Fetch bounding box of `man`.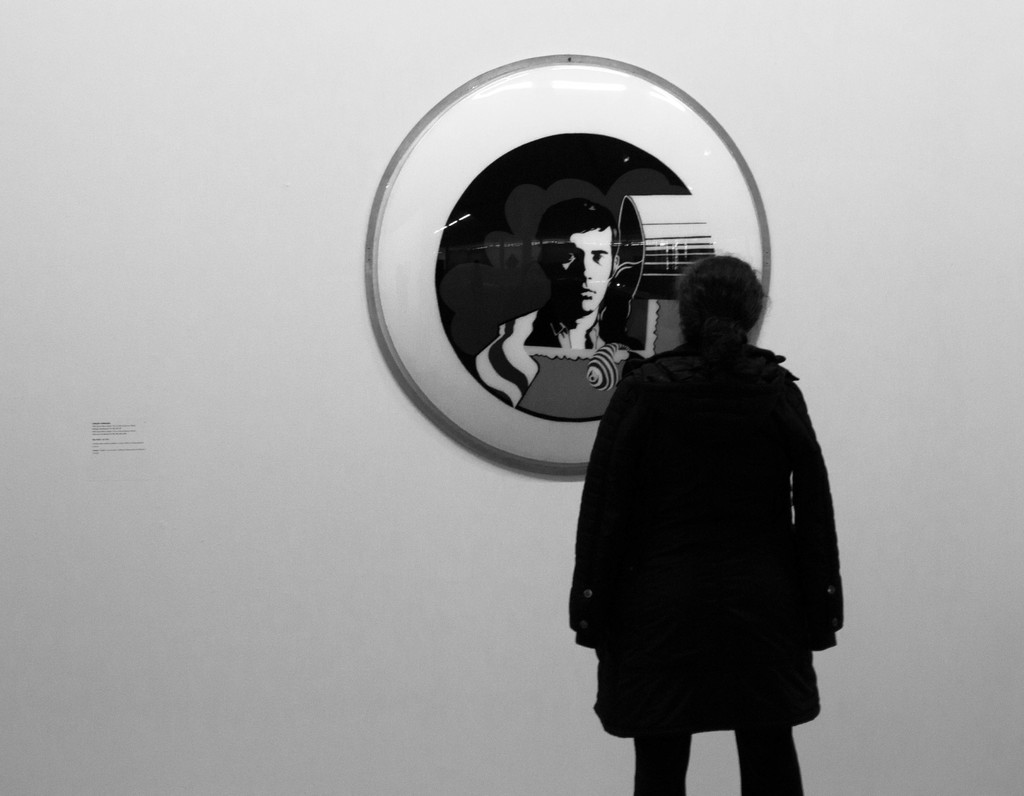
Bbox: bbox=(462, 208, 639, 411).
